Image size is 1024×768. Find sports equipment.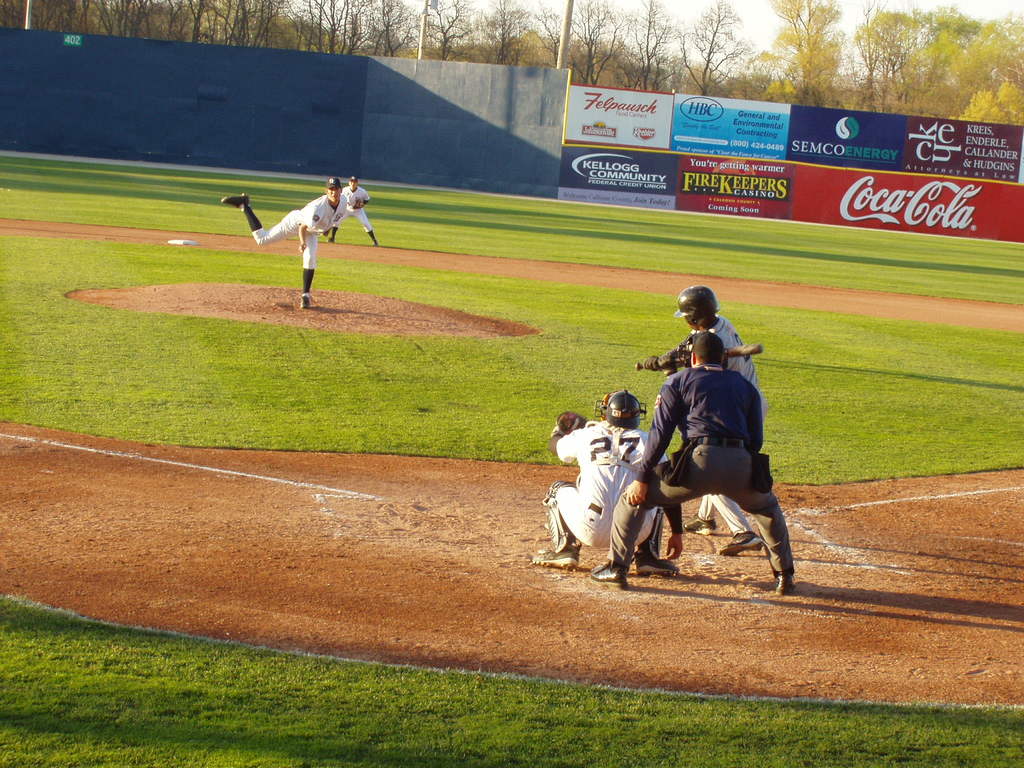
(x1=547, y1=410, x2=589, y2=436).
